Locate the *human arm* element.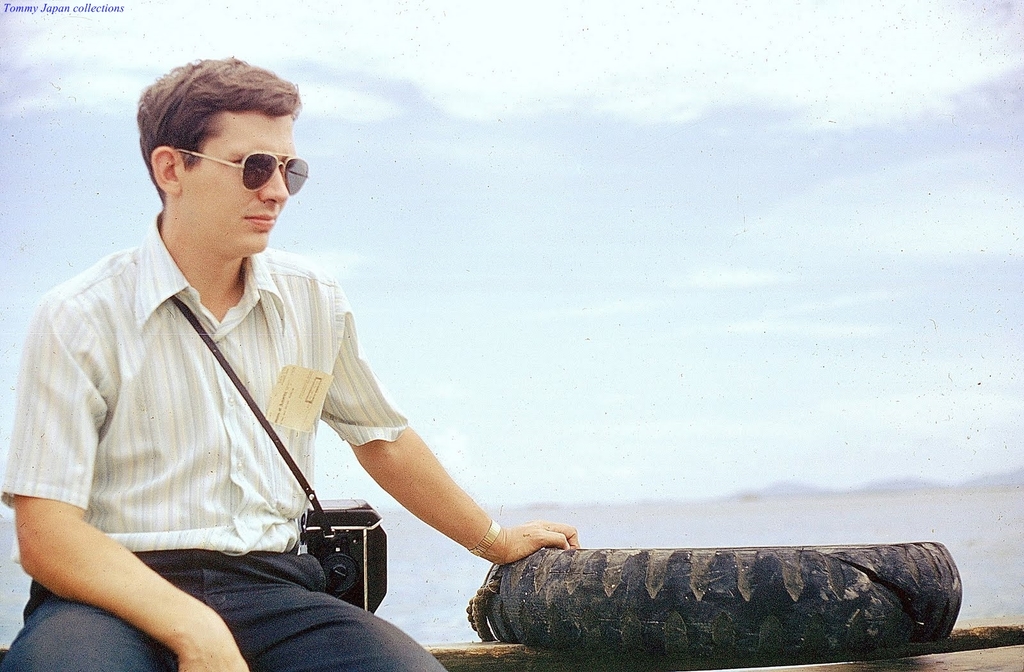
Element bbox: bbox=[292, 319, 573, 597].
